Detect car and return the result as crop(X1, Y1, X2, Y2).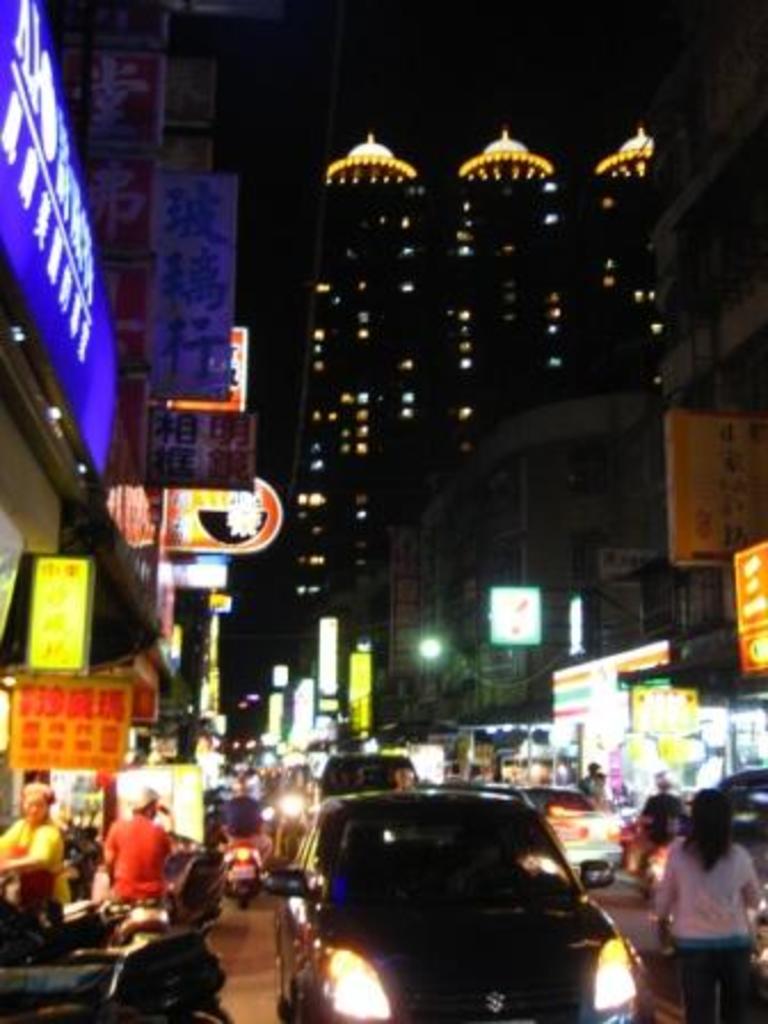
crop(535, 779, 608, 875).
